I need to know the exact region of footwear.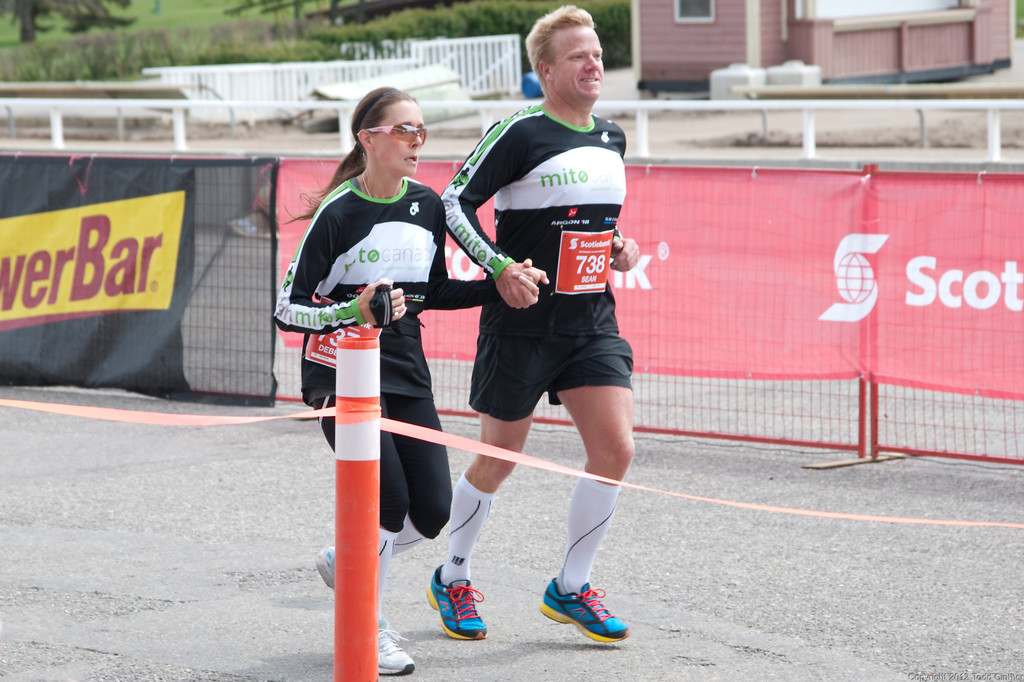
Region: BBox(379, 622, 415, 677).
